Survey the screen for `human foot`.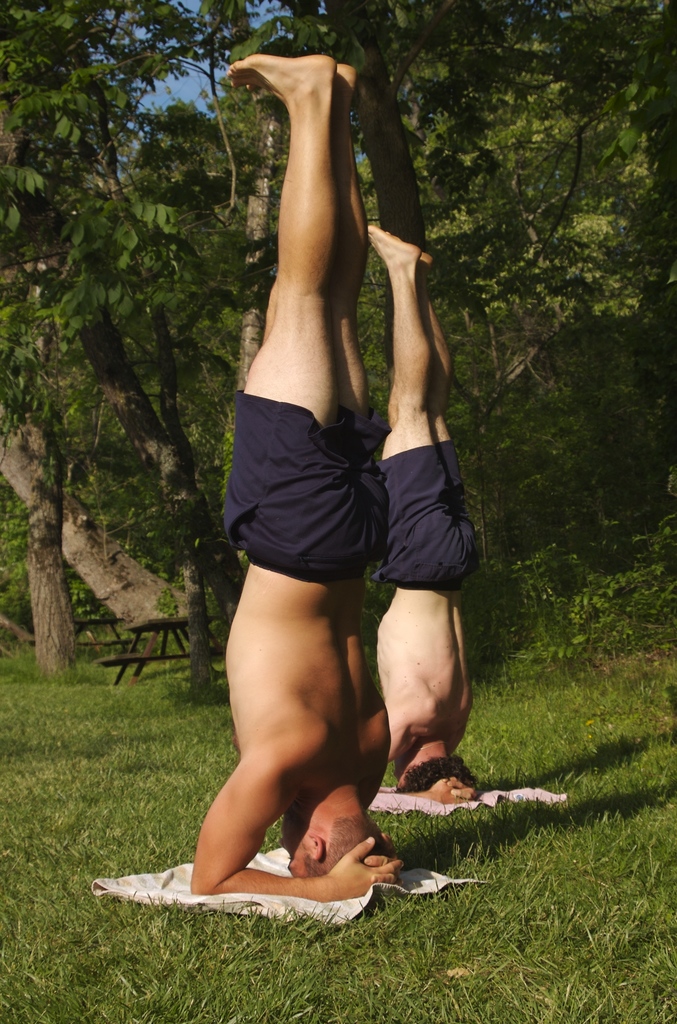
Survey found: x1=218 y1=47 x2=339 y2=105.
